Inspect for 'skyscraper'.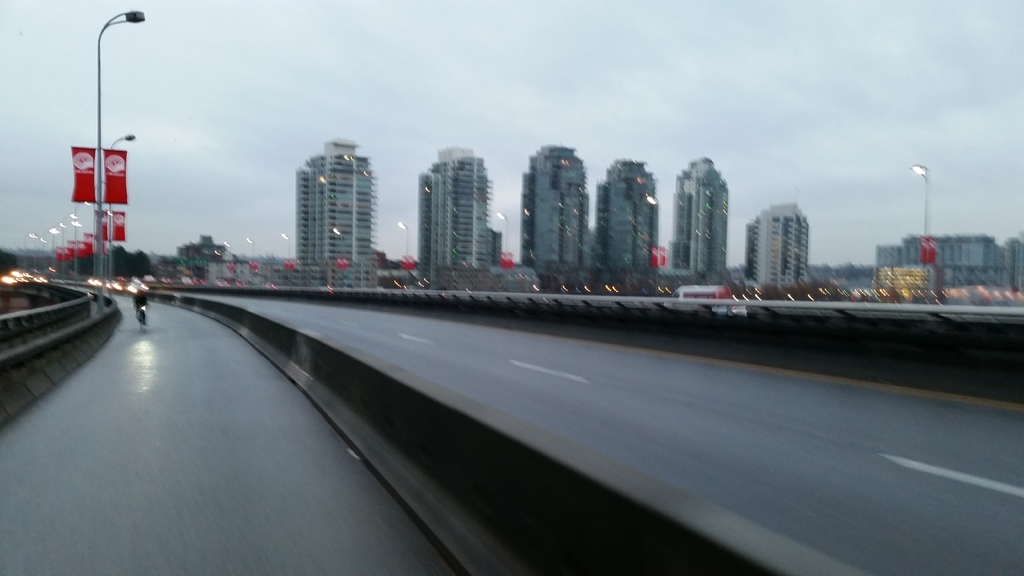
Inspection: (x1=672, y1=153, x2=732, y2=294).
